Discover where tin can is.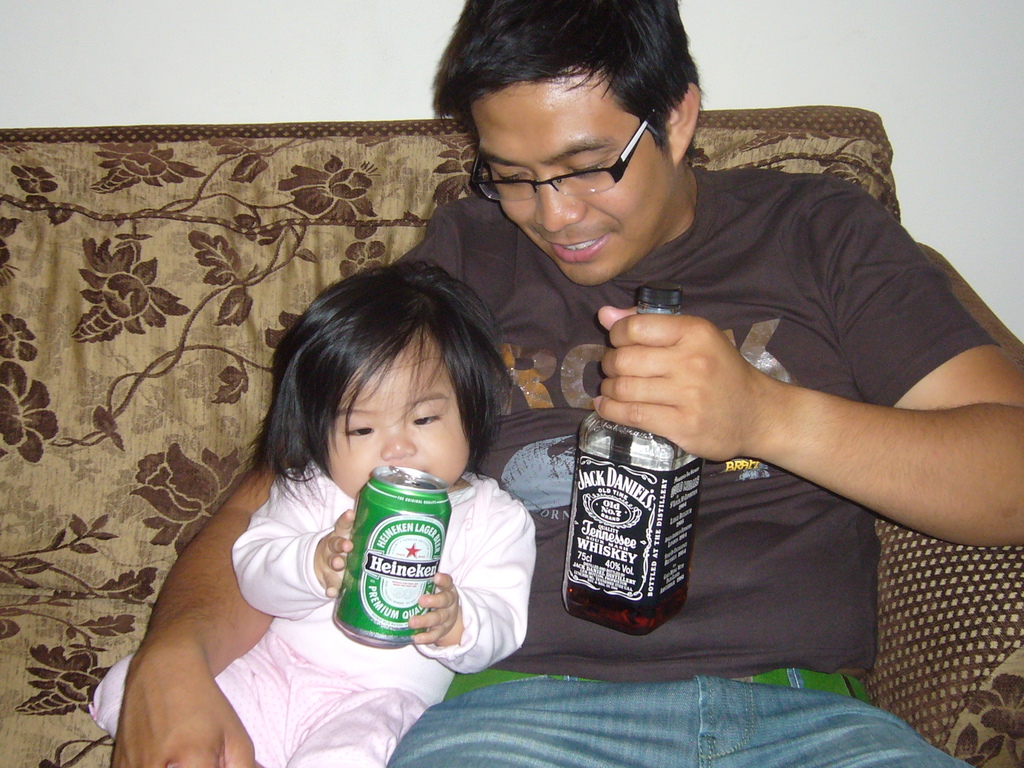
Discovered at region(331, 465, 451, 647).
